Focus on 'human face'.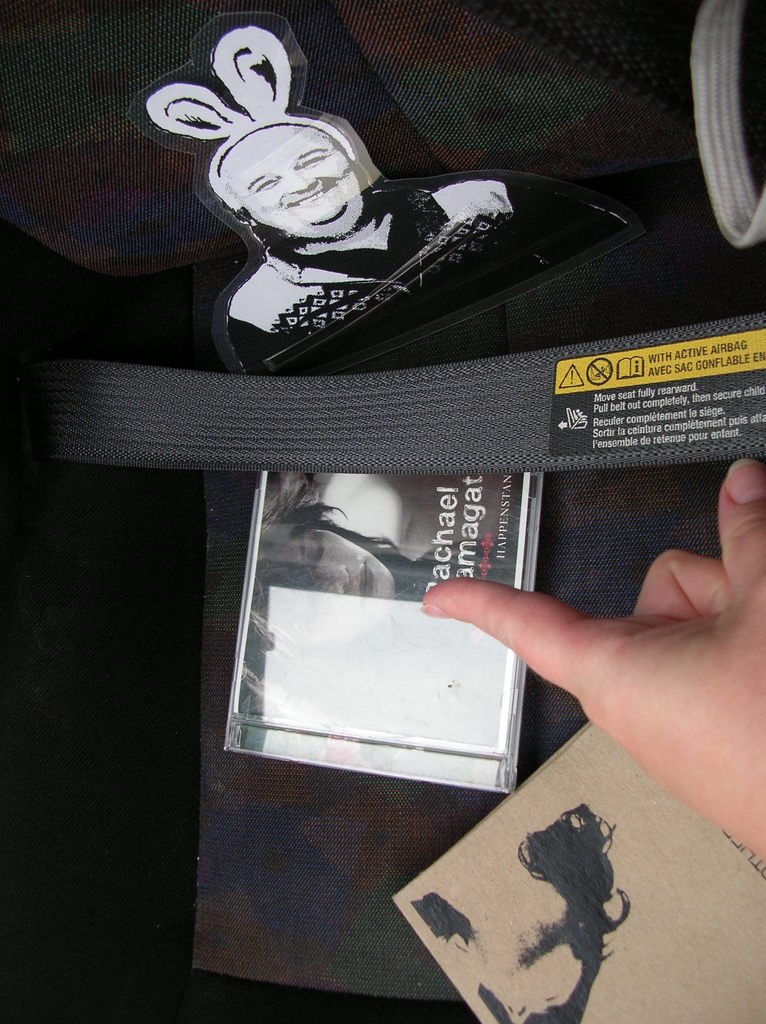
Focused at x1=274 y1=518 x2=407 y2=604.
